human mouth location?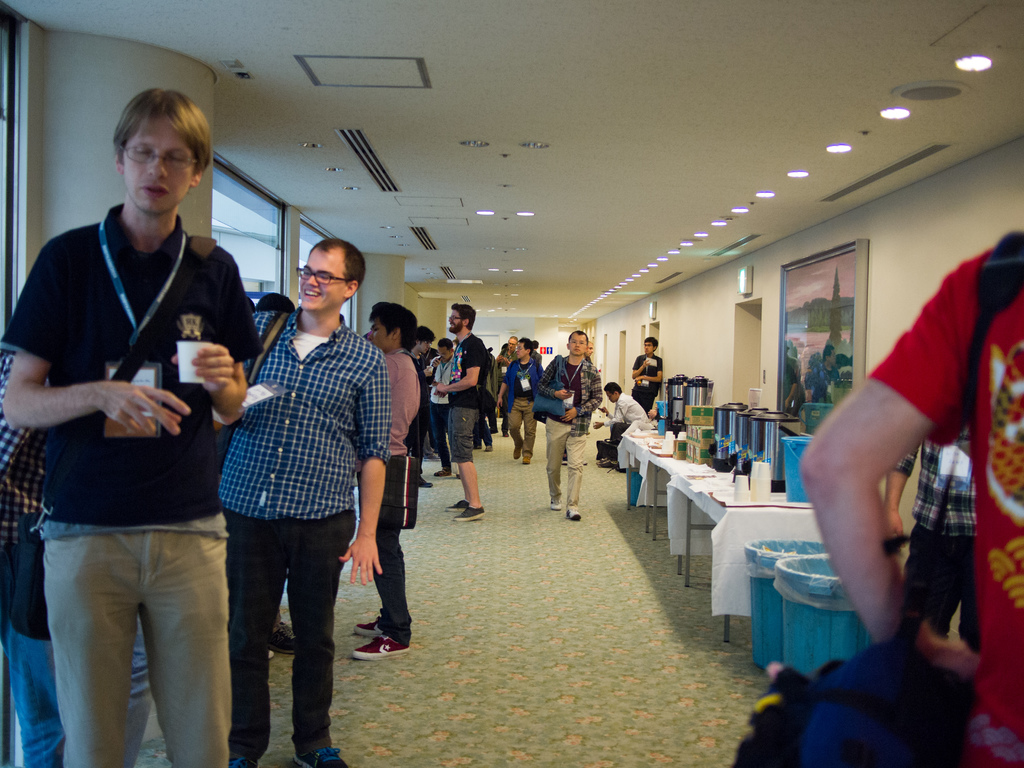
region(573, 346, 580, 351)
